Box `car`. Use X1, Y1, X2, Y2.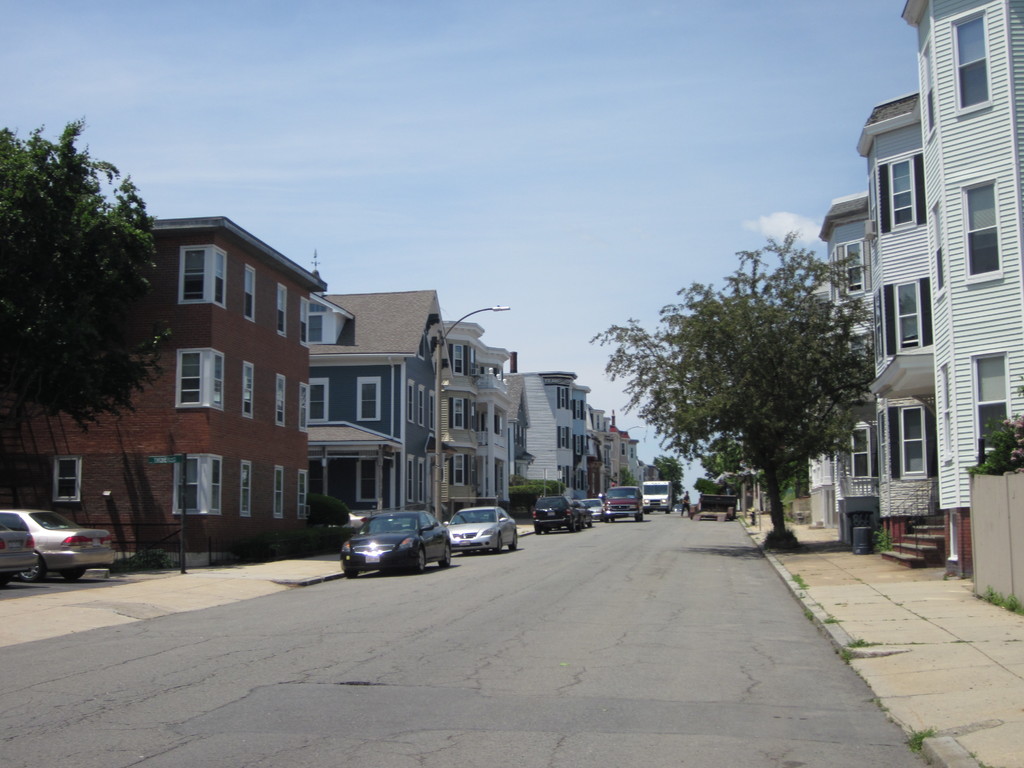
639, 476, 675, 507.
